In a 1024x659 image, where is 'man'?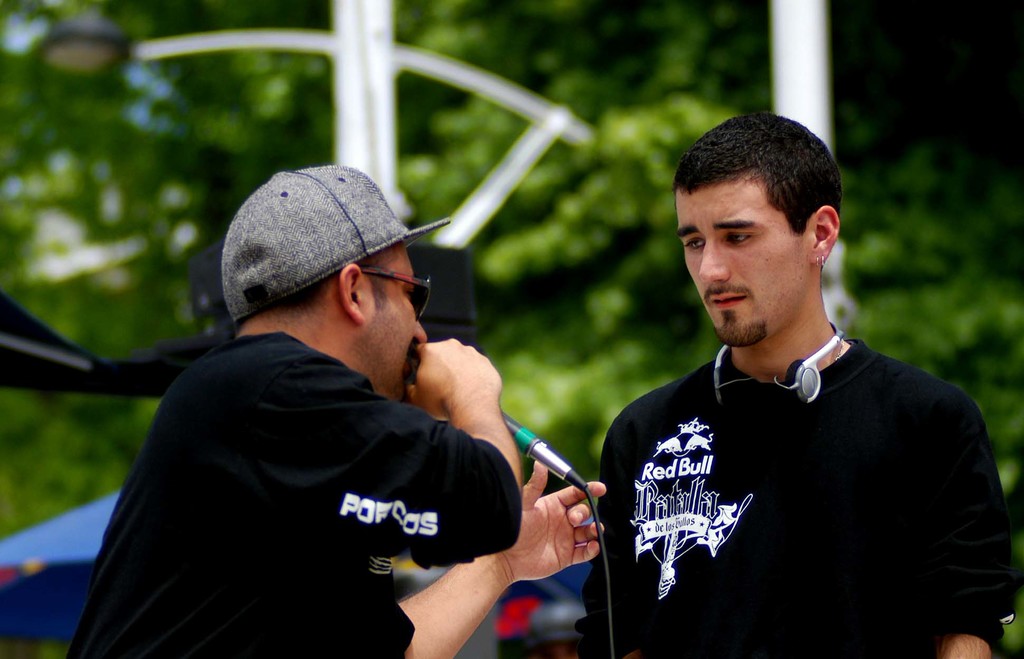
box=[68, 165, 606, 658].
